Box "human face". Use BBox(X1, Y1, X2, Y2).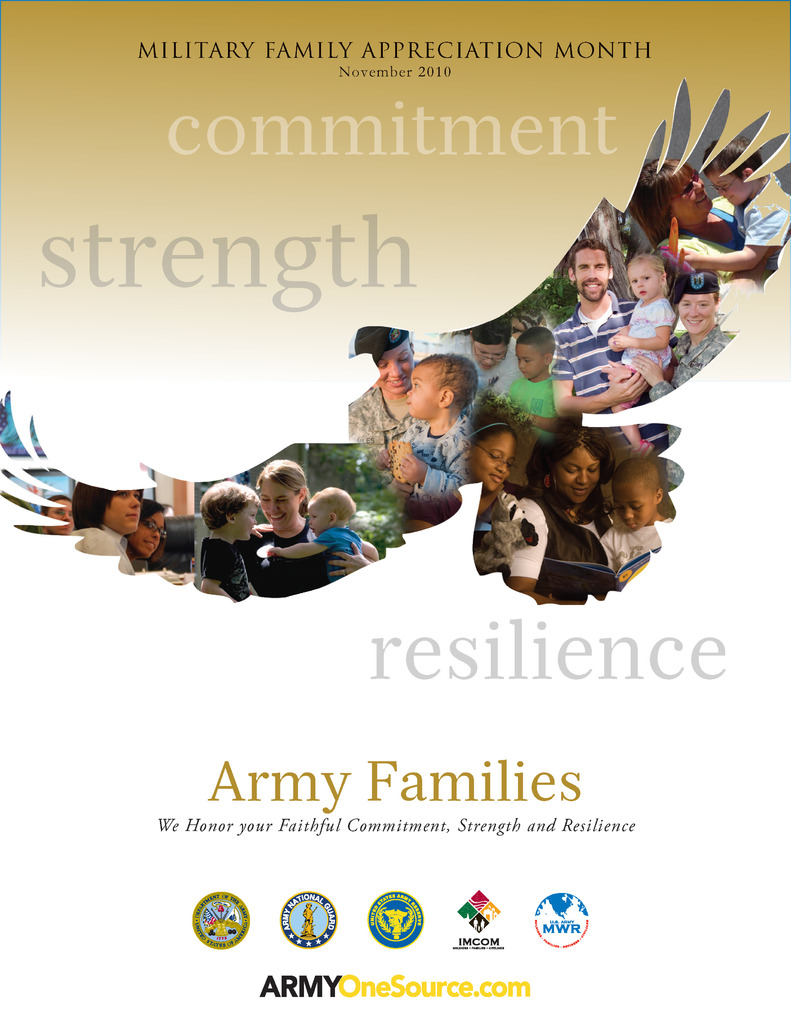
BBox(660, 165, 713, 225).
